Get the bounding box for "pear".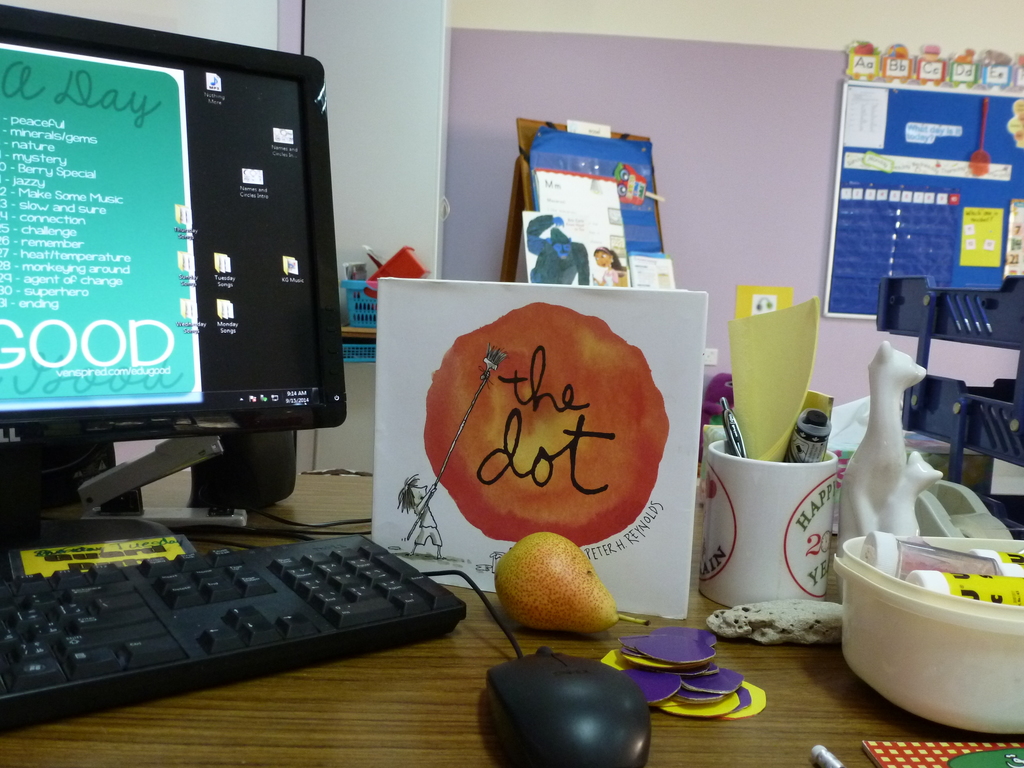
box(490, 529, 652, 634).
